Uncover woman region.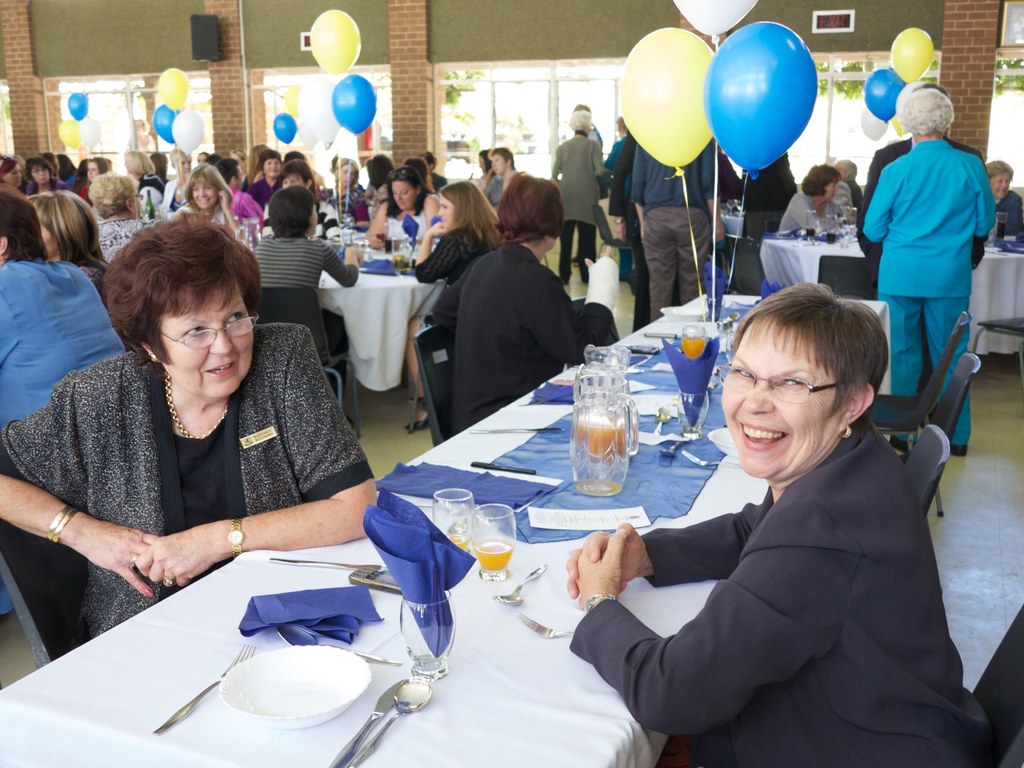
Uncovered: x1=244 y1=145 x2=282 y2=204.
